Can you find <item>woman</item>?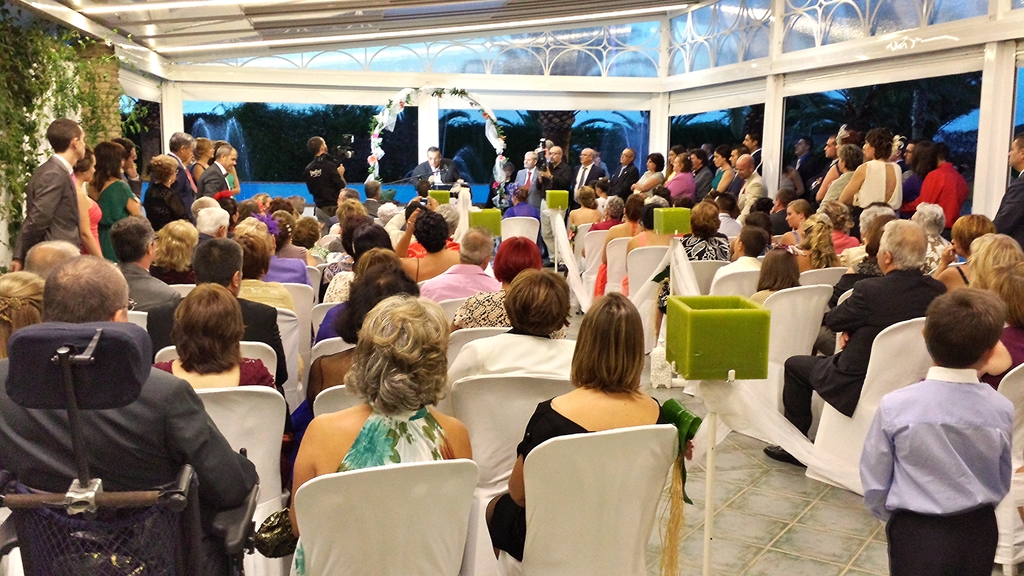
Yes, bounding box: 779/198/813/246.
